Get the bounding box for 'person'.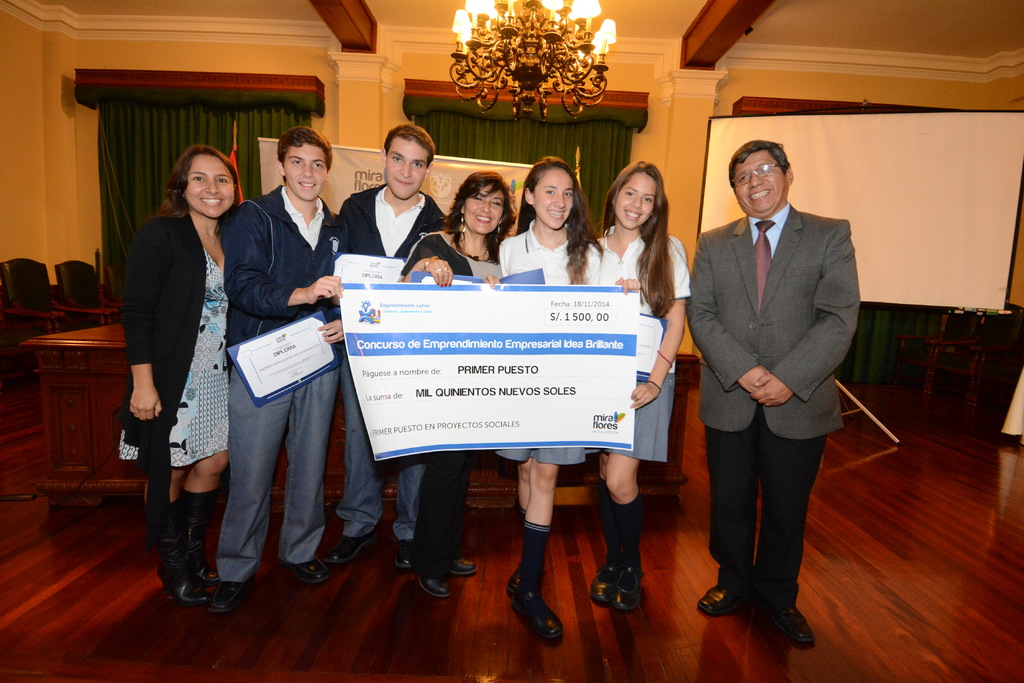
box(221, 129, 347, 609).
